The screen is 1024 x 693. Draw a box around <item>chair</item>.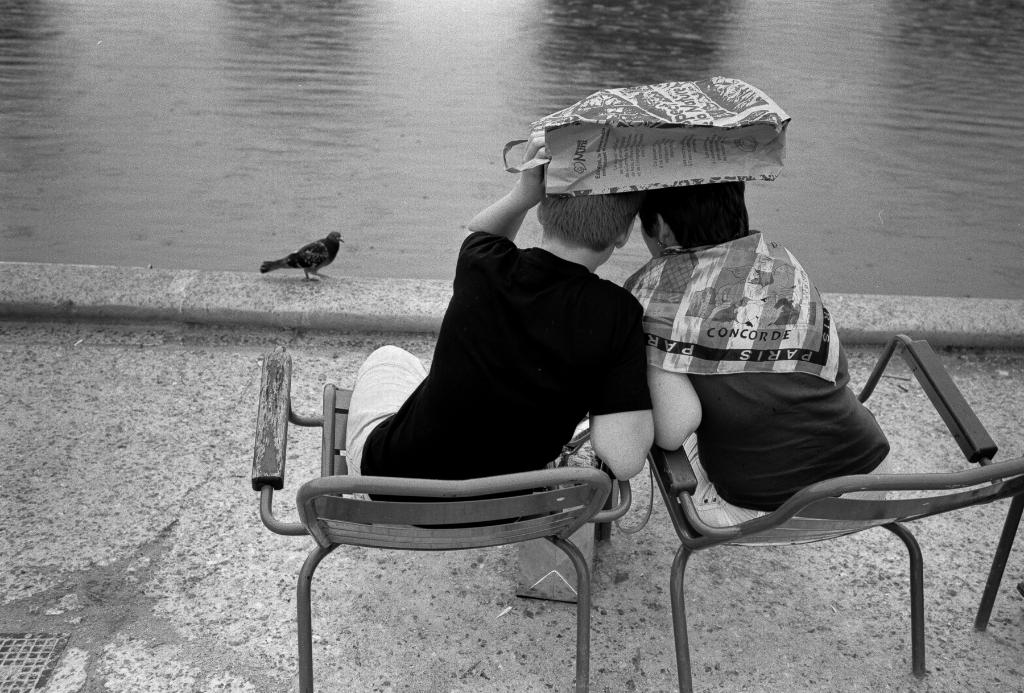
select_region(262, 339, 659, 692).
